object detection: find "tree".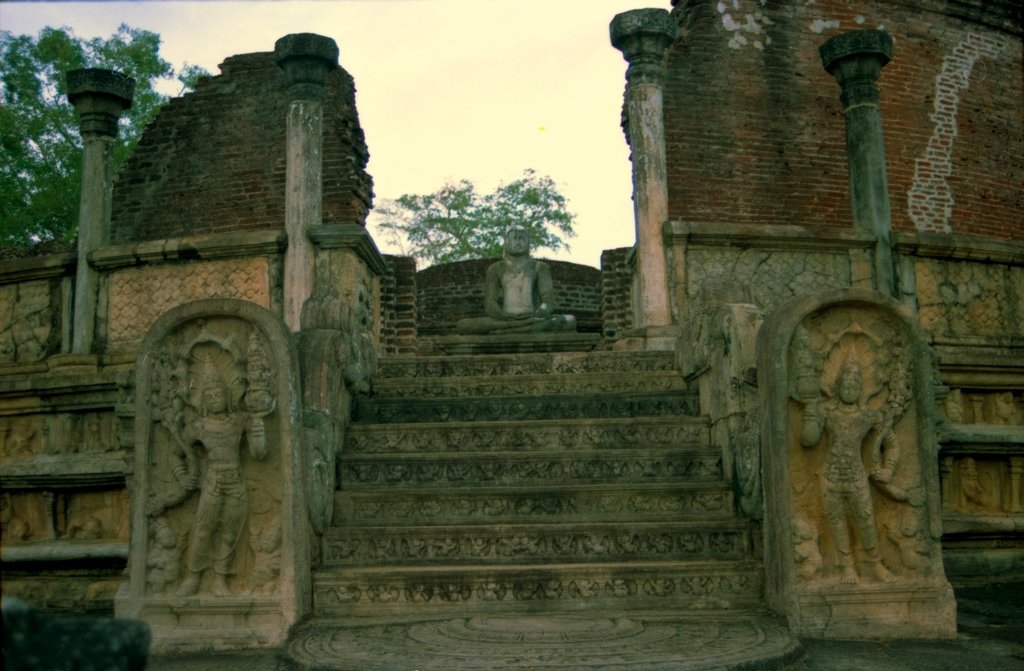
<box>0,18,215,267</box>.
